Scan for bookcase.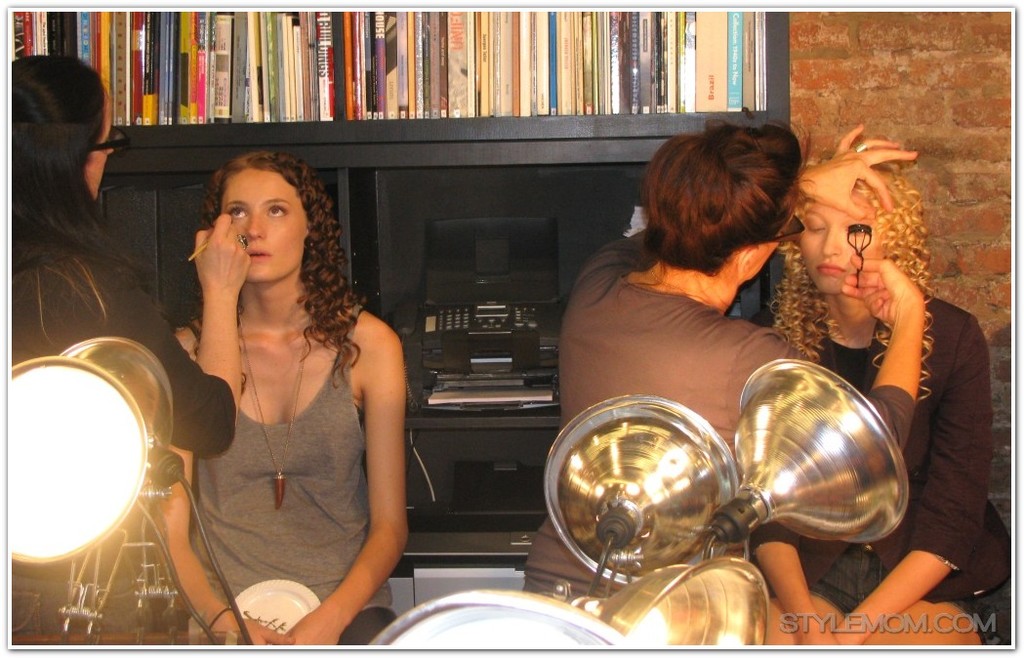
Scan result: (x1=5, y1=8, x2=786, y2=130).
